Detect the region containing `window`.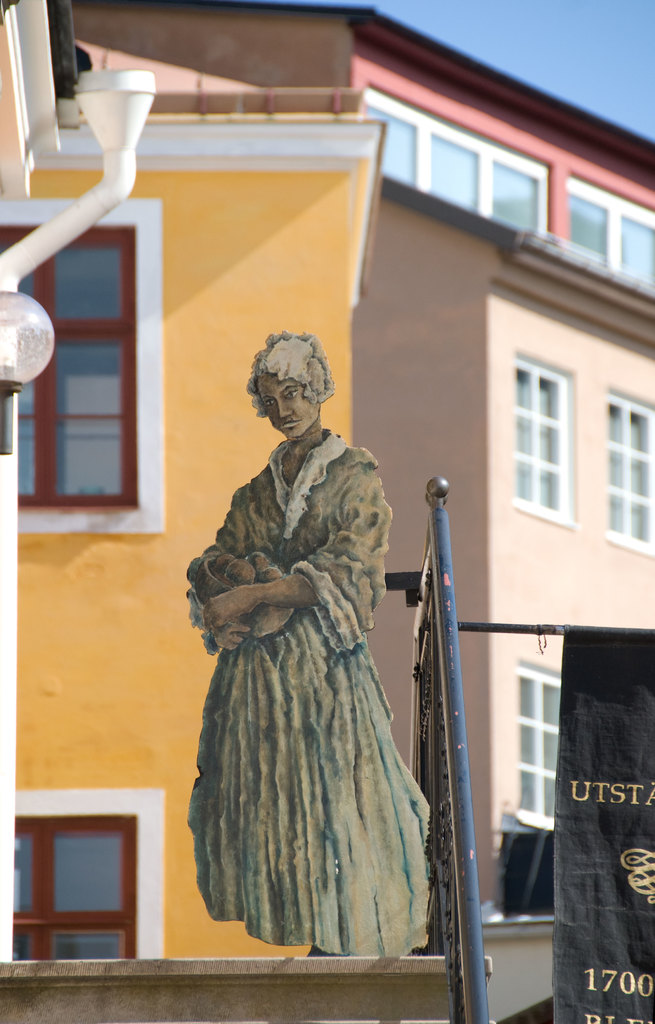
Rect(24, 774, 194, 988).
